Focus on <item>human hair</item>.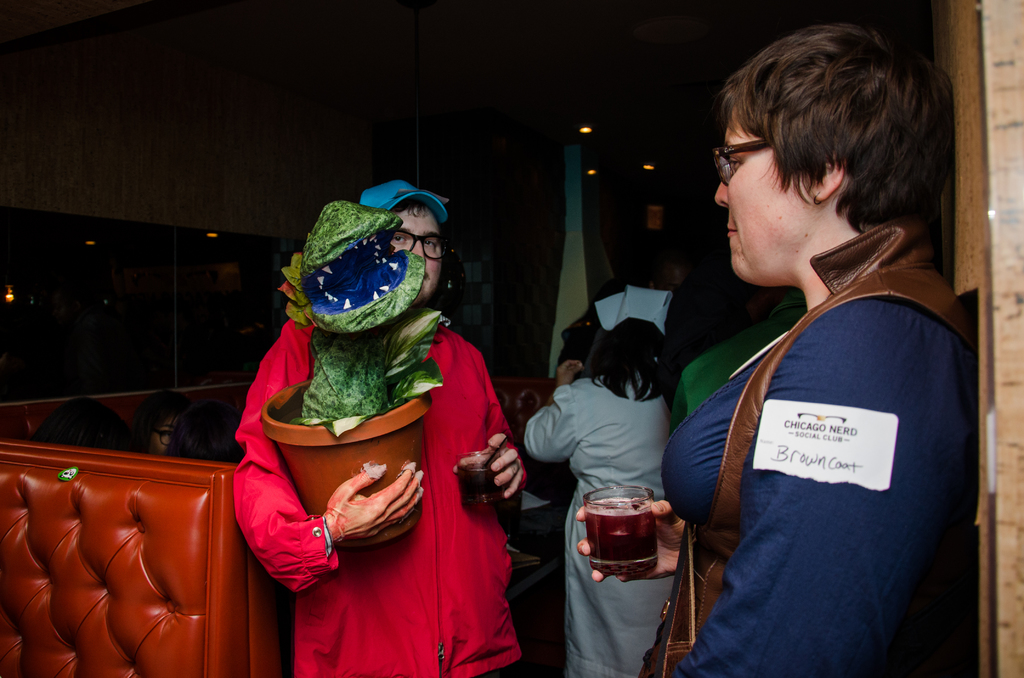
Focused at region(578, 277, 632, 320).
